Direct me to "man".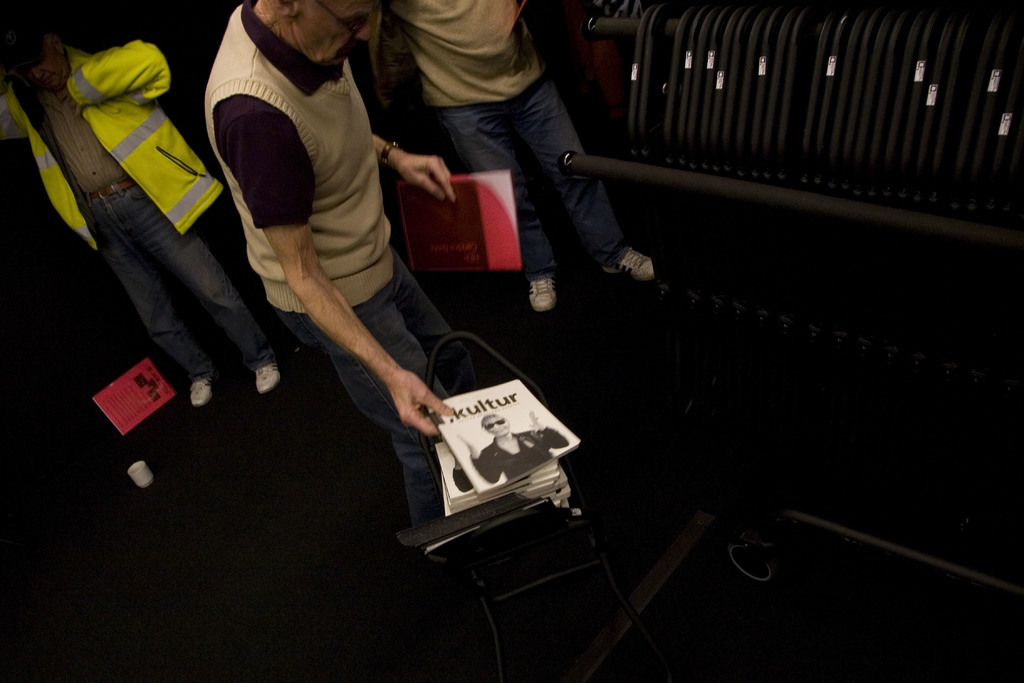
Direction: x1=364 y1=0 x2=655 y2=313.
